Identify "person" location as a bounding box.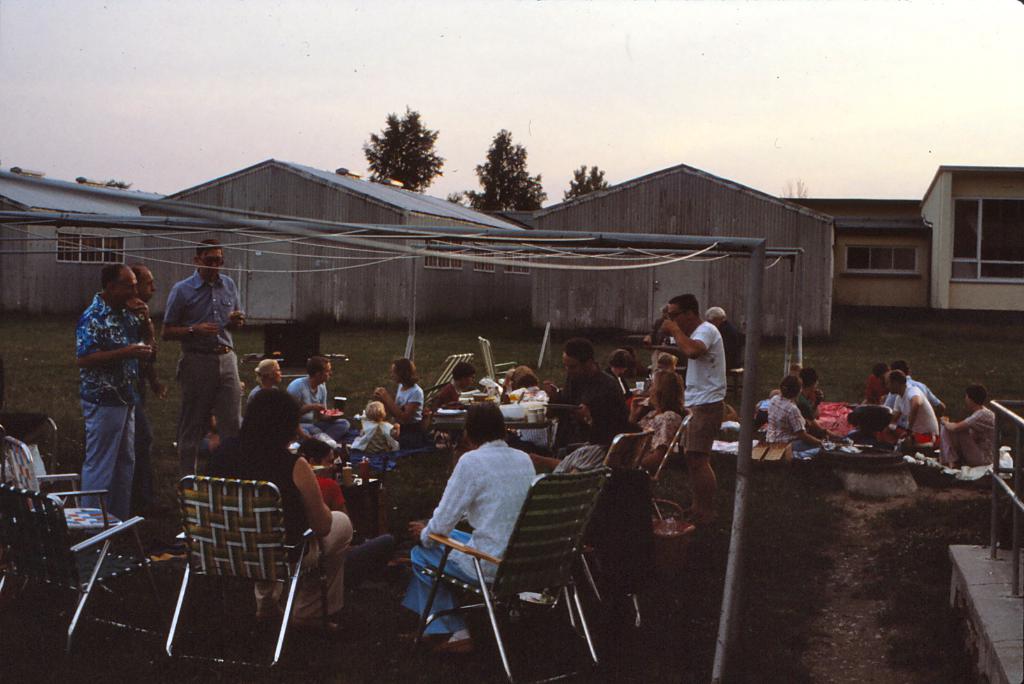
x1=666, y1=290, x2=730, y2=453.
